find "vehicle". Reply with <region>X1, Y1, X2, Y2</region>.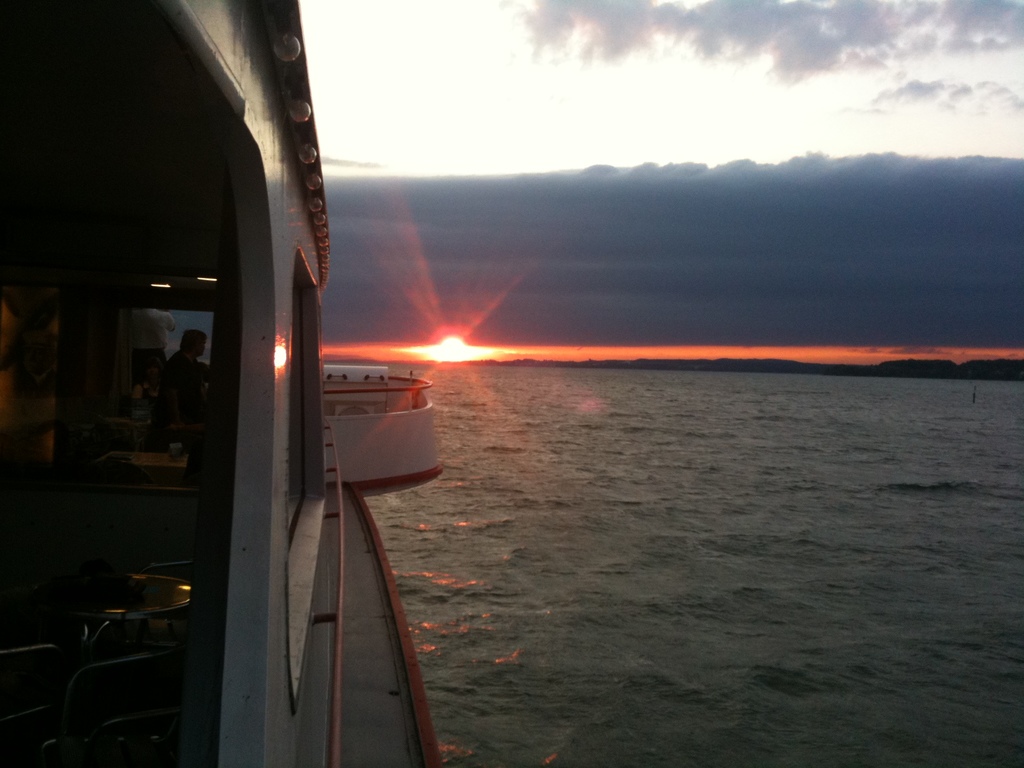
<region>282, 348, 449, 481</region>.
